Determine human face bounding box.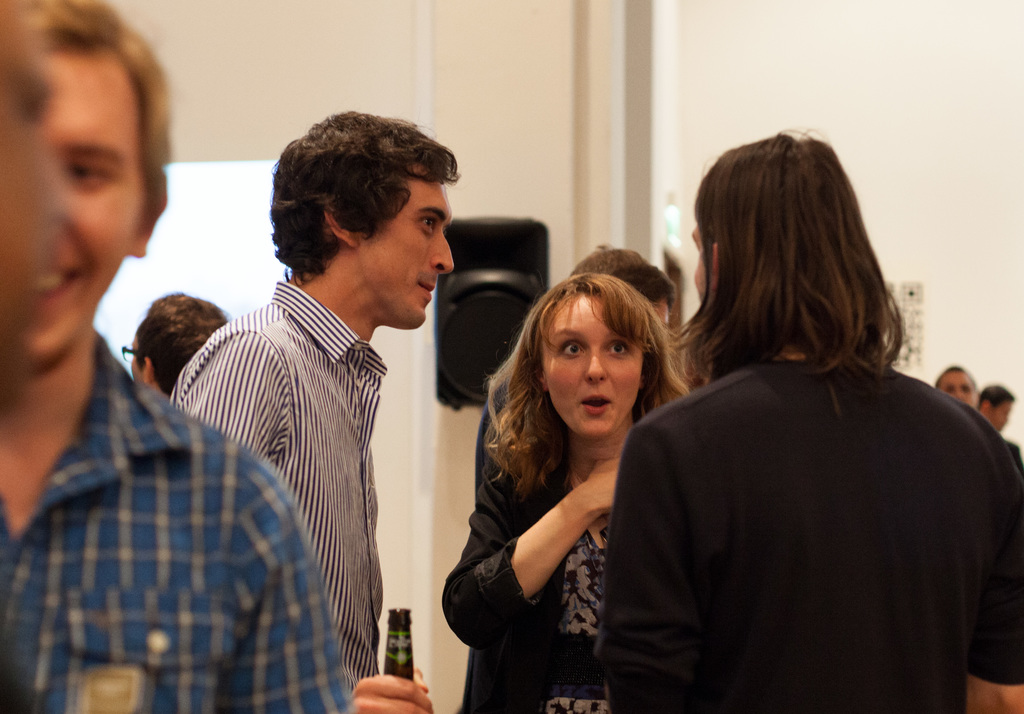
Determined: BBox(34, 44, 140, 362).
